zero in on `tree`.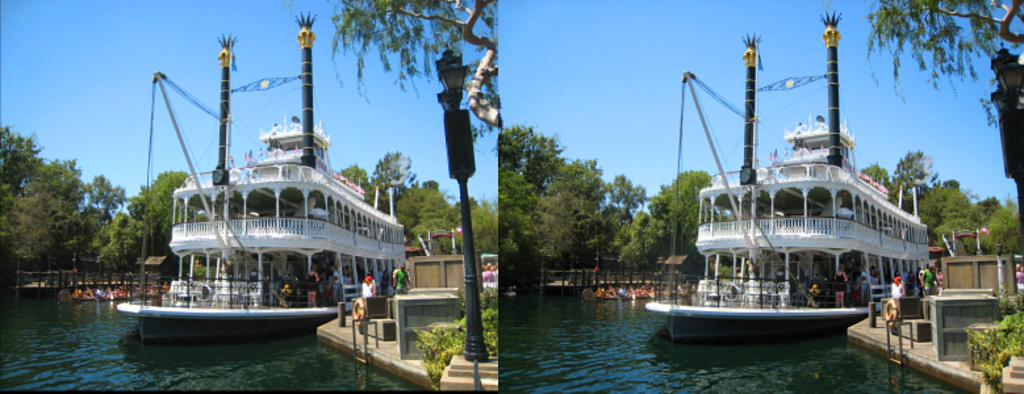
Zeroed in: select_region(5, 134, 97, 302).
